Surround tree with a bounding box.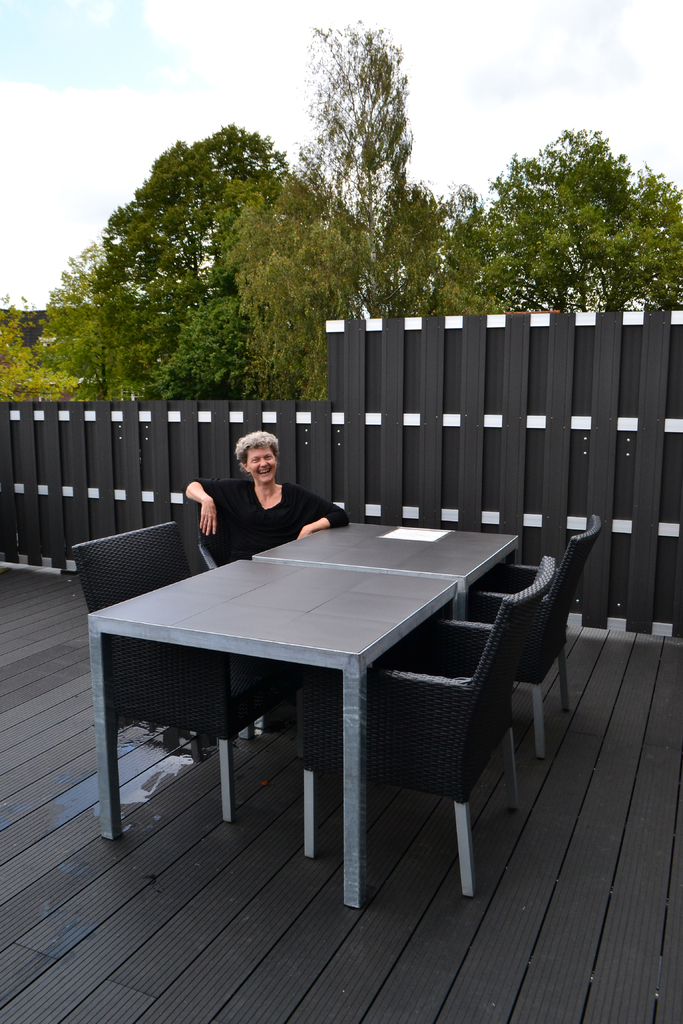
(109, 124, 323, 416).
